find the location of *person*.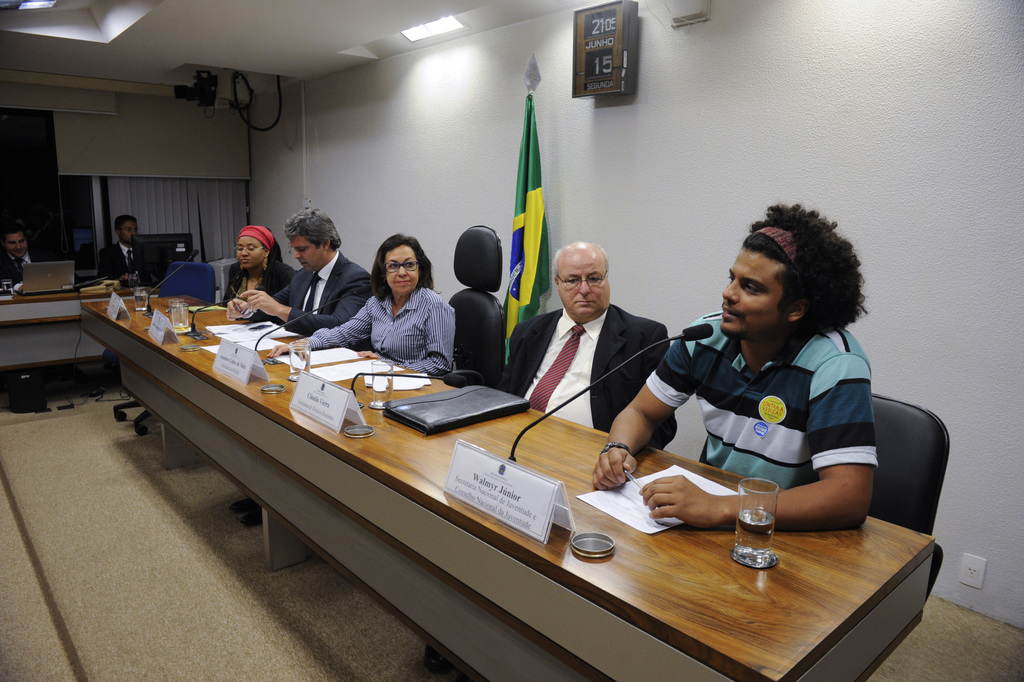
Location: bbox(595, 199, 877, 534).
